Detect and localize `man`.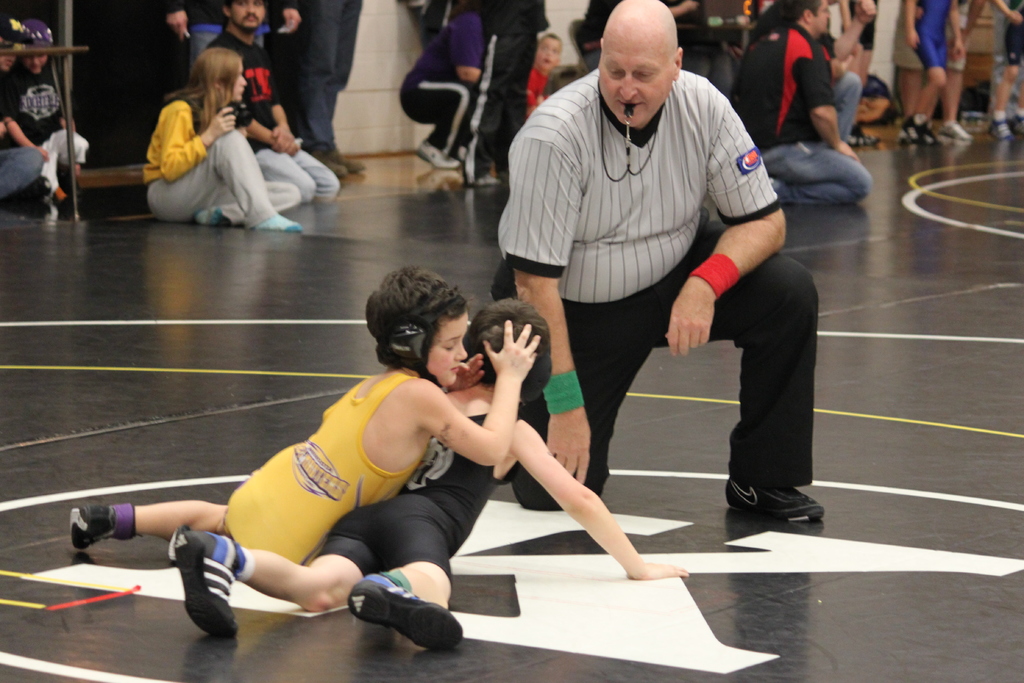
Localized at <bbox>282, 0, 321, 156</bbox>.
